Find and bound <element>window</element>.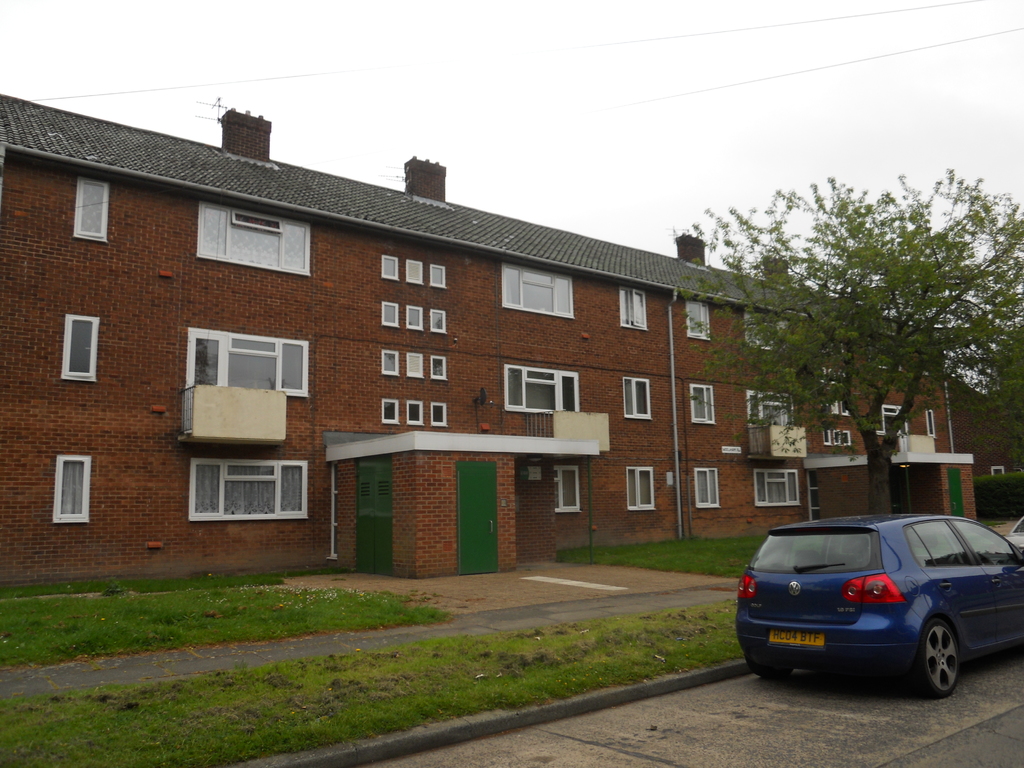
Bound: {"x1": 628, "y1": 465, "x2": 653, "y2": 509}.
